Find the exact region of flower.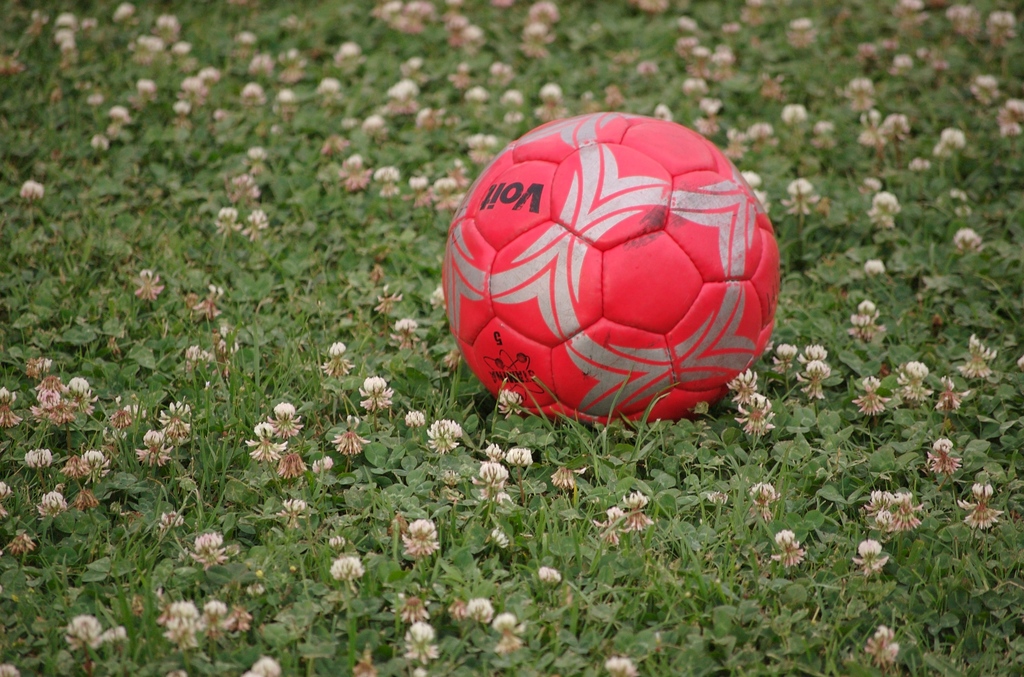
Exact region: BBox(204, 104, 227, 119).
